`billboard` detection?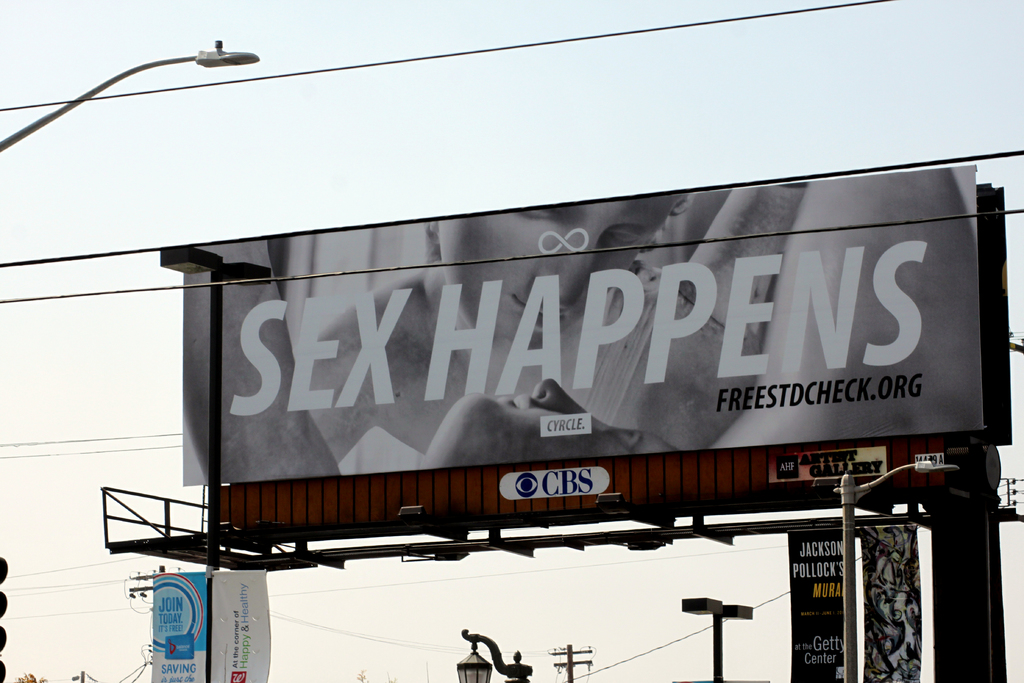
detection(219, 440, 954, 524)
